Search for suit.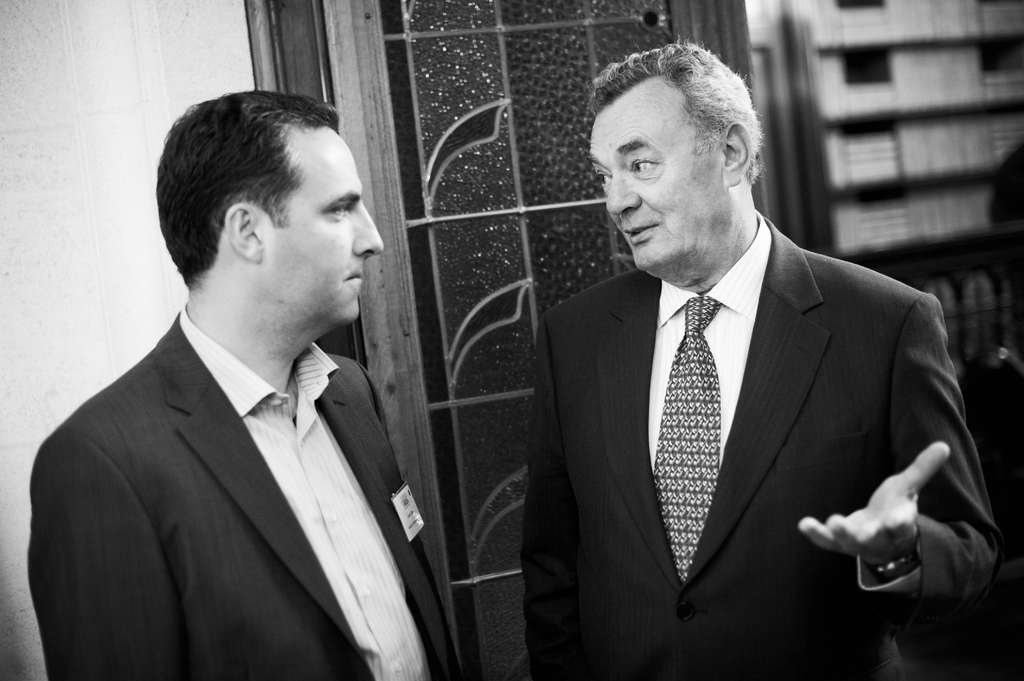
Found at [left=24, top=301, right=464, bottom=680].
